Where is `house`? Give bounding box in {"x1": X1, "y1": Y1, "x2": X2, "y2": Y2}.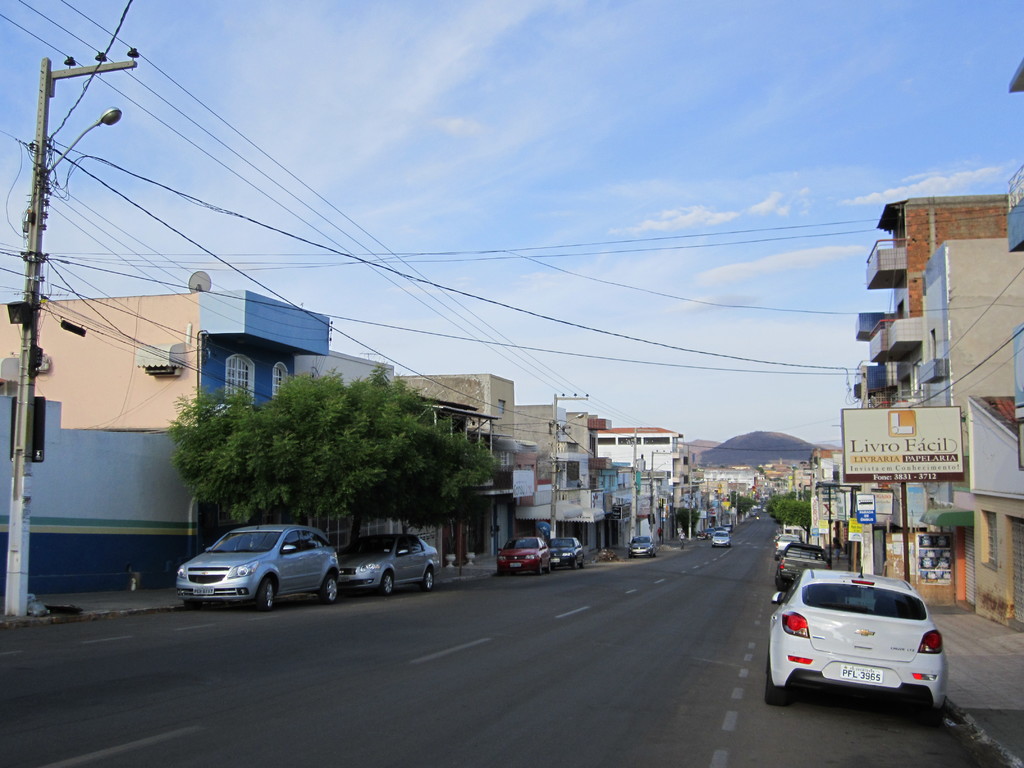
{"x1": 1, "y1": 291, "x2": 330, "y2": 432}.
